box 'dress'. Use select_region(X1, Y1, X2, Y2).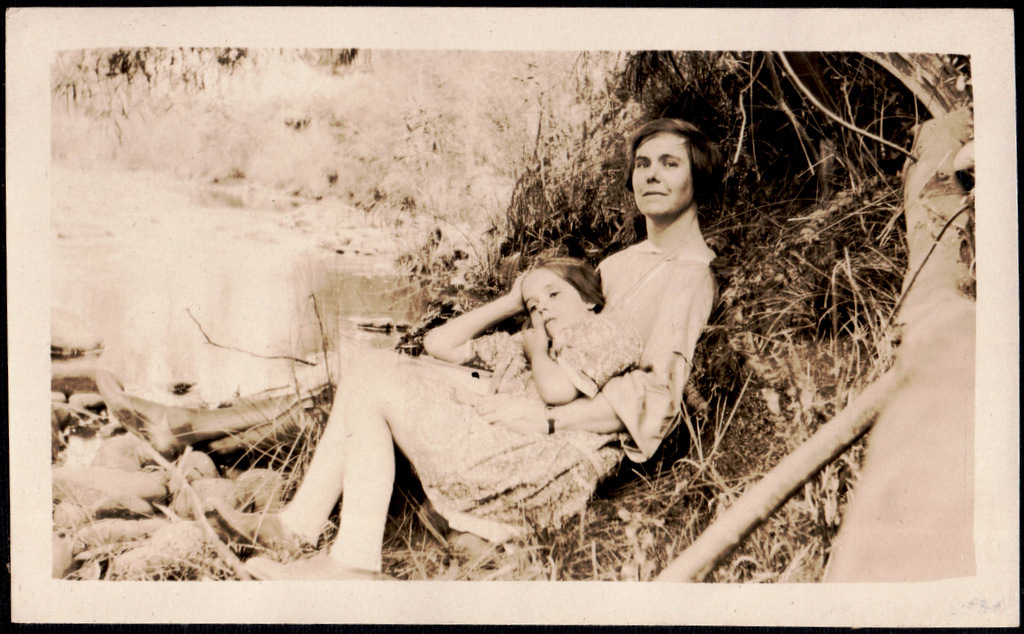
select_region(400, 309, 644, 544).
